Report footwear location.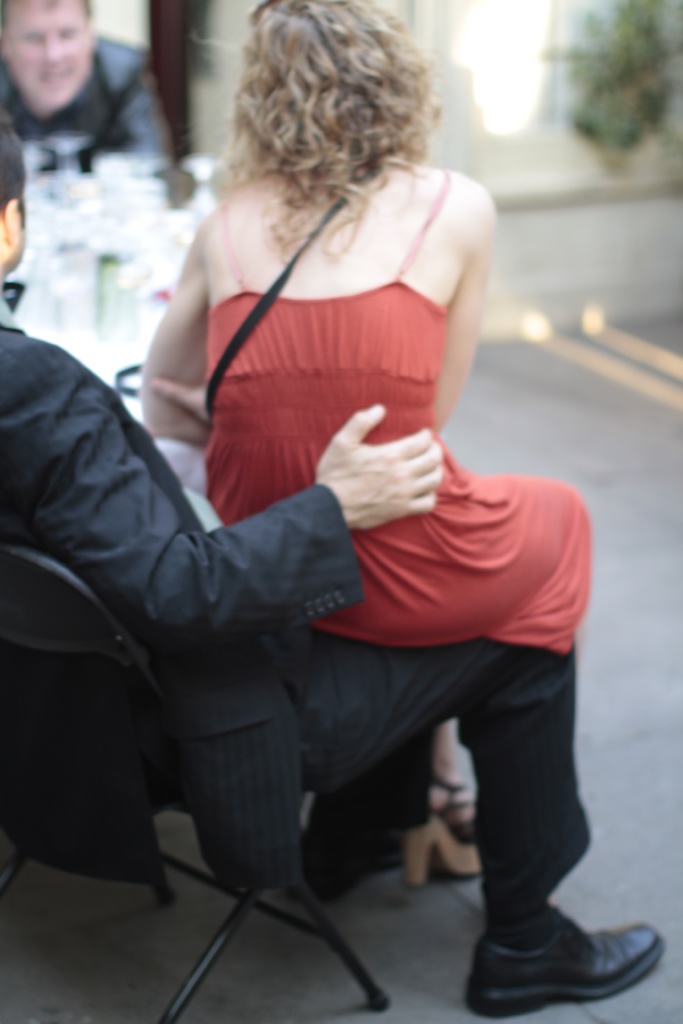
Report: [301, 796, 408, 897].
